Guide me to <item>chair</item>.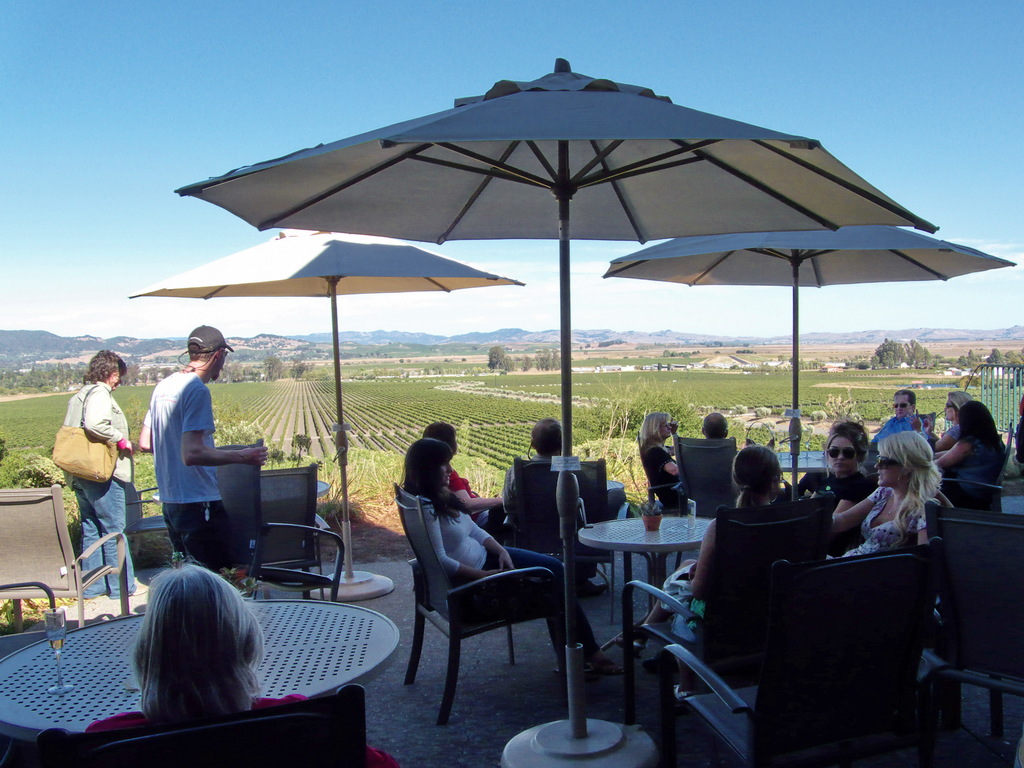
Guidance: bbox(398, 469, 584, 737).
